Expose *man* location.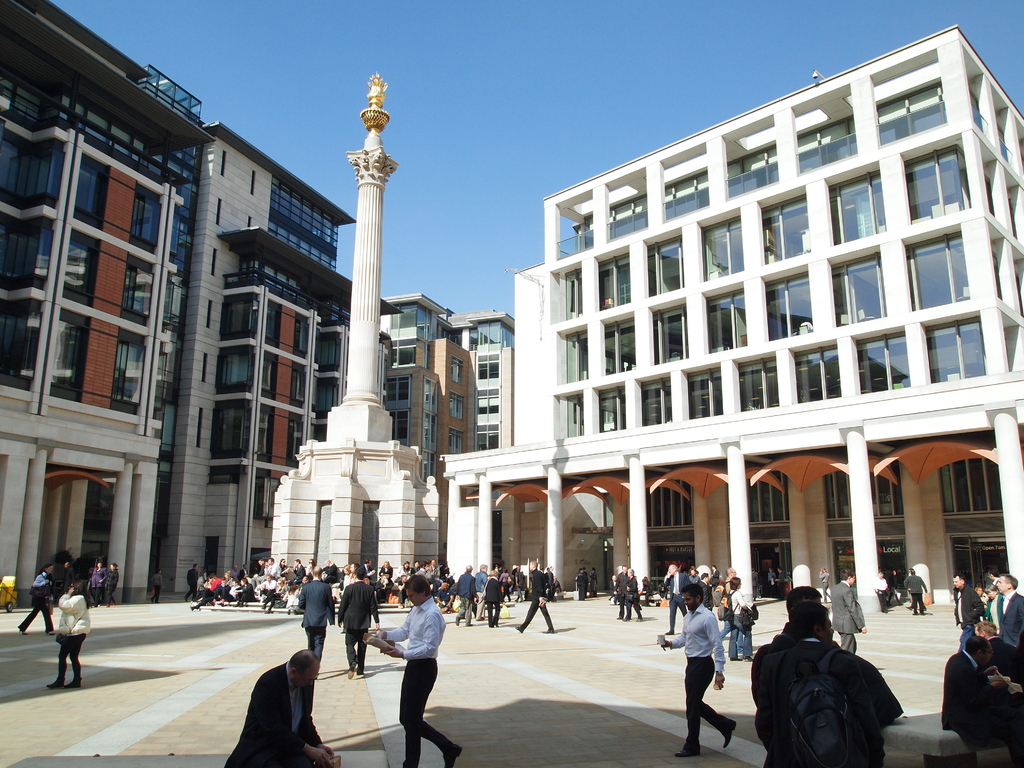
Exposed at box=[717, 567, 740, 641].
